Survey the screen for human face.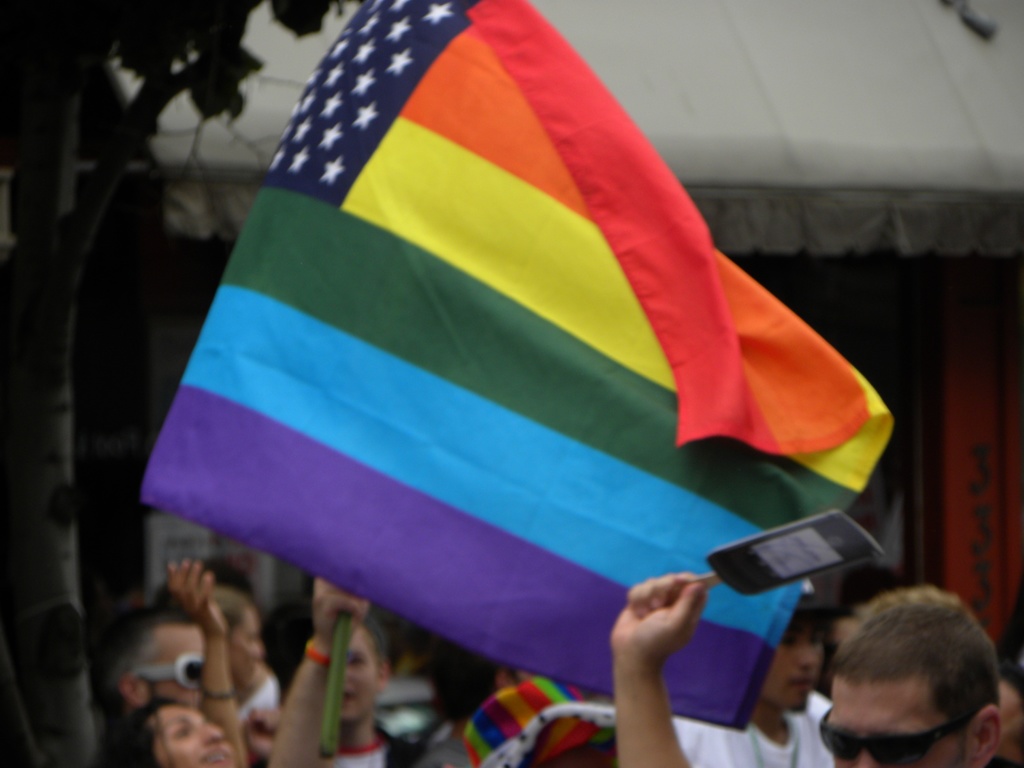
Survey found: select_region(759, 611, 824, 710).
